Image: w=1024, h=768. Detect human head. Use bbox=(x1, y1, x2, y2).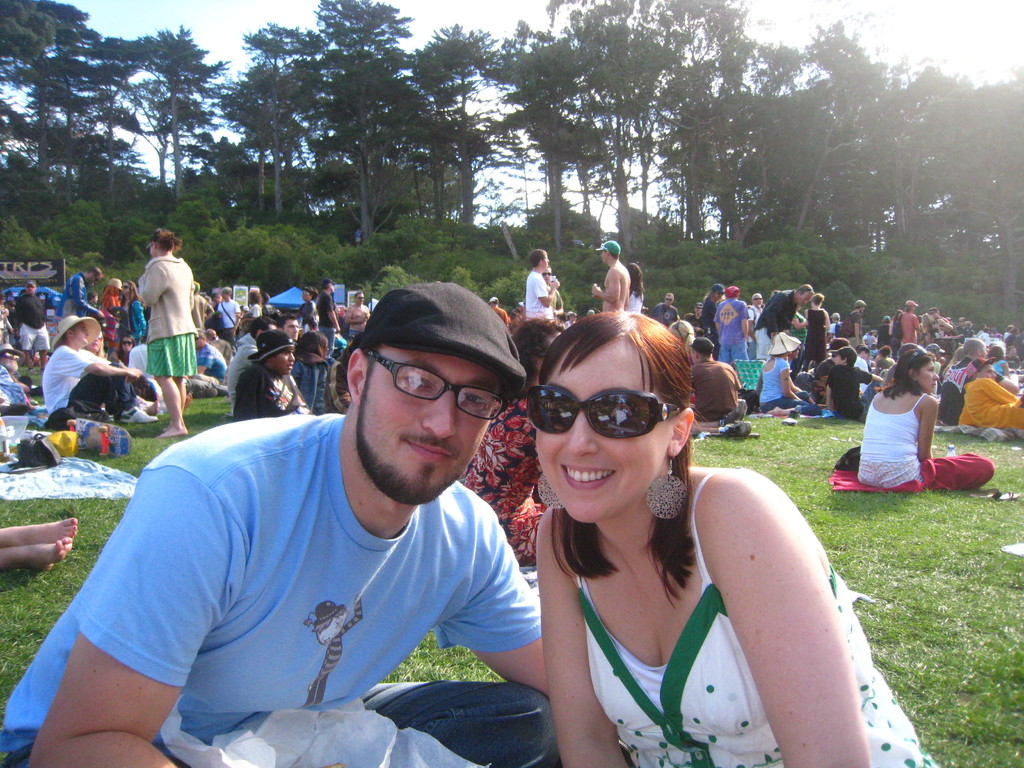
bbox=(538, 264, 557, 283).
